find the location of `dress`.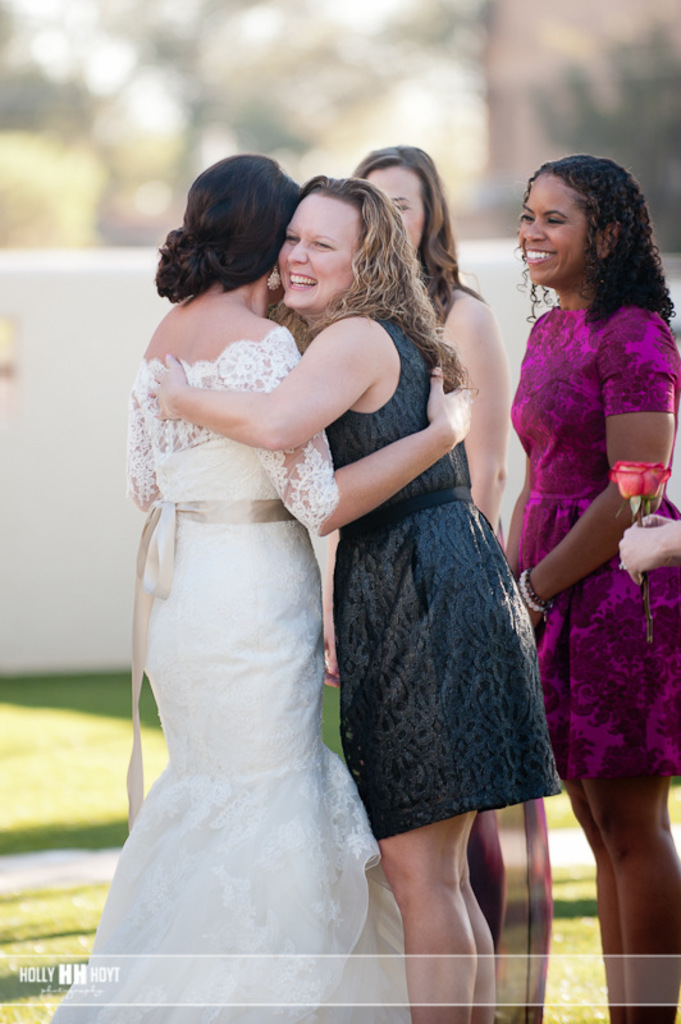
Location: region(321, 311, 563, 845).
